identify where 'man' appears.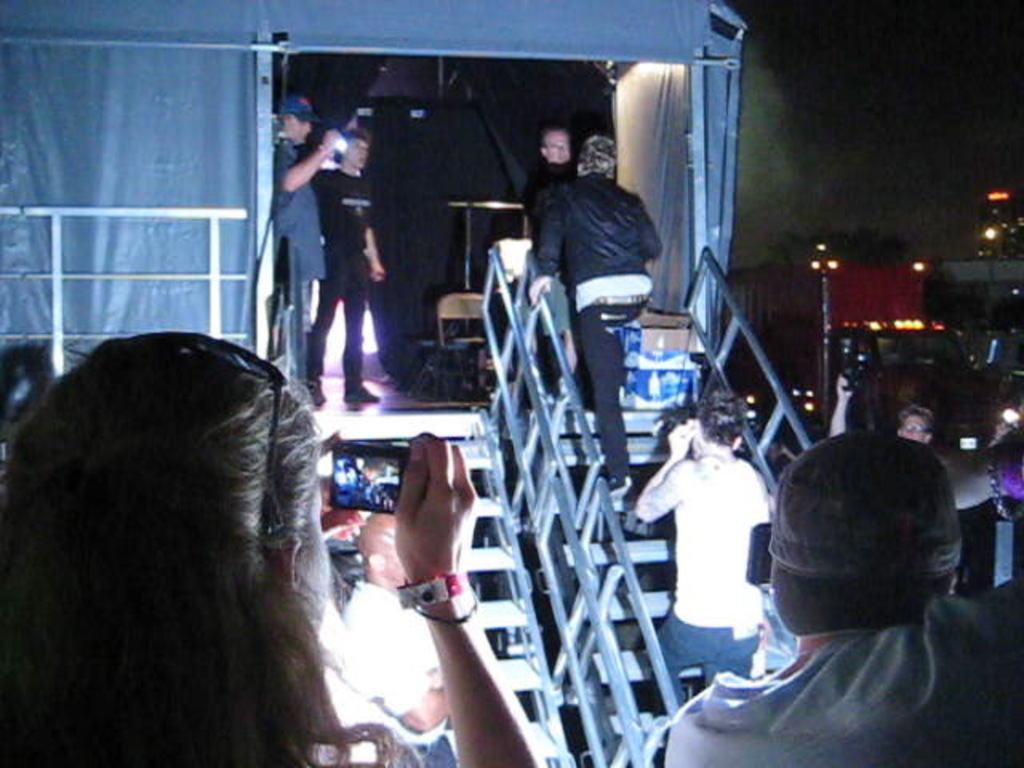
Appears at BBox(342, 507, 462, 766).
